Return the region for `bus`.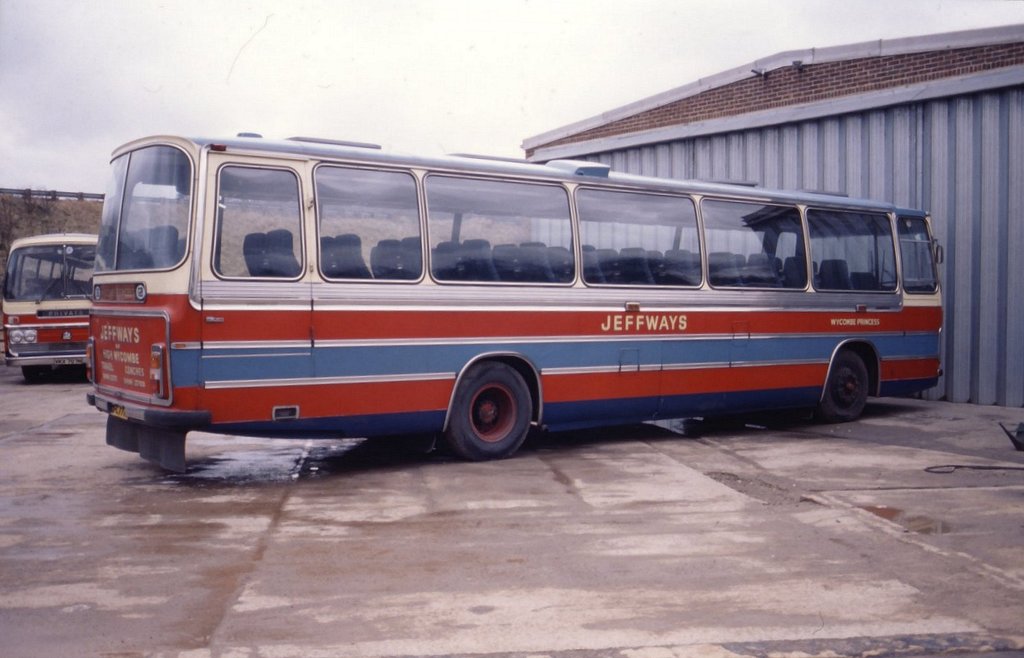
x1=0, y1=231, x2=105, y2=384.
